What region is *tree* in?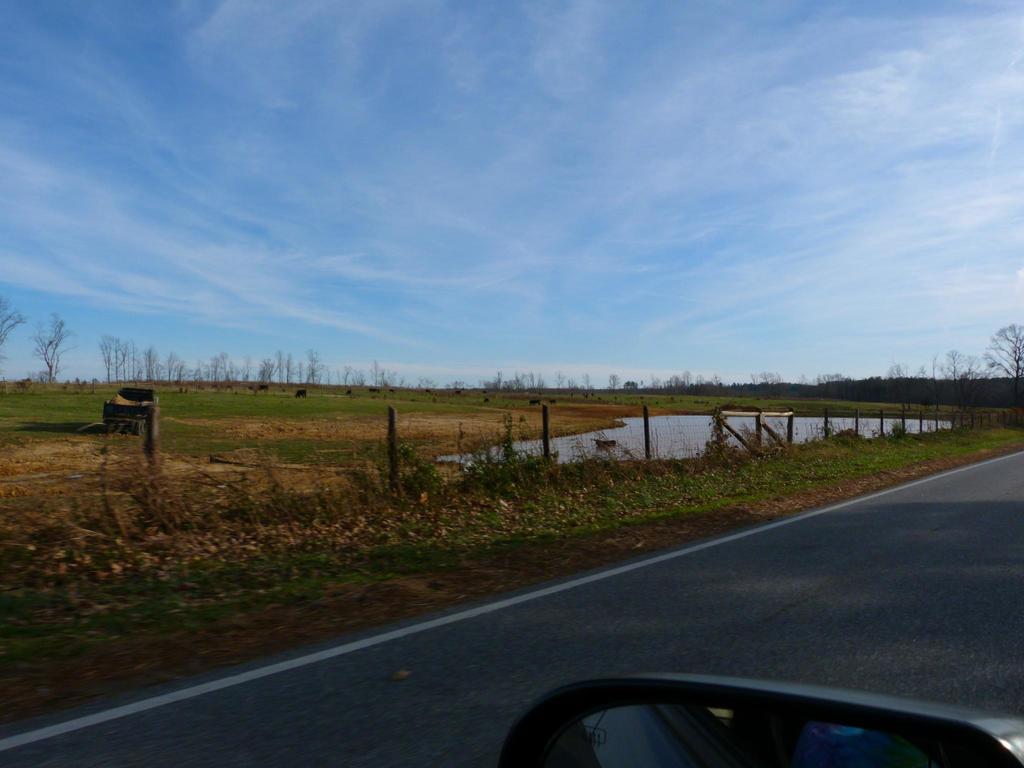
<box>122,337,150,385</box>.
